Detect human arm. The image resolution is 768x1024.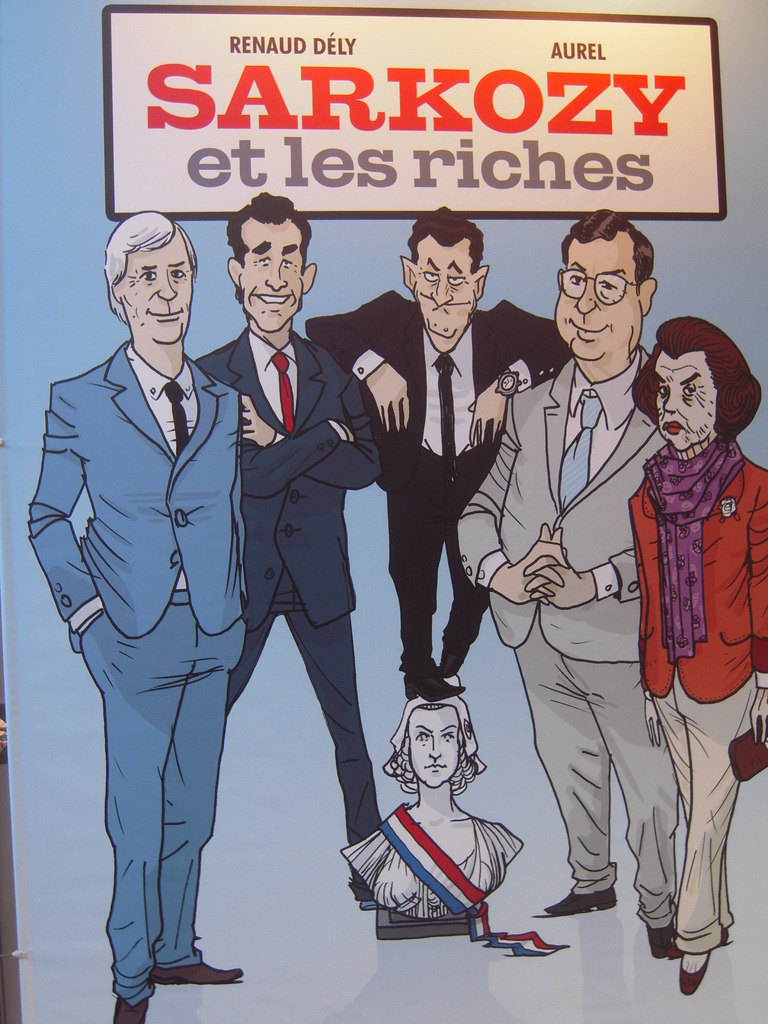
{"x1": 457, "y1": 385, "x2": 581, "y2": 614}.
